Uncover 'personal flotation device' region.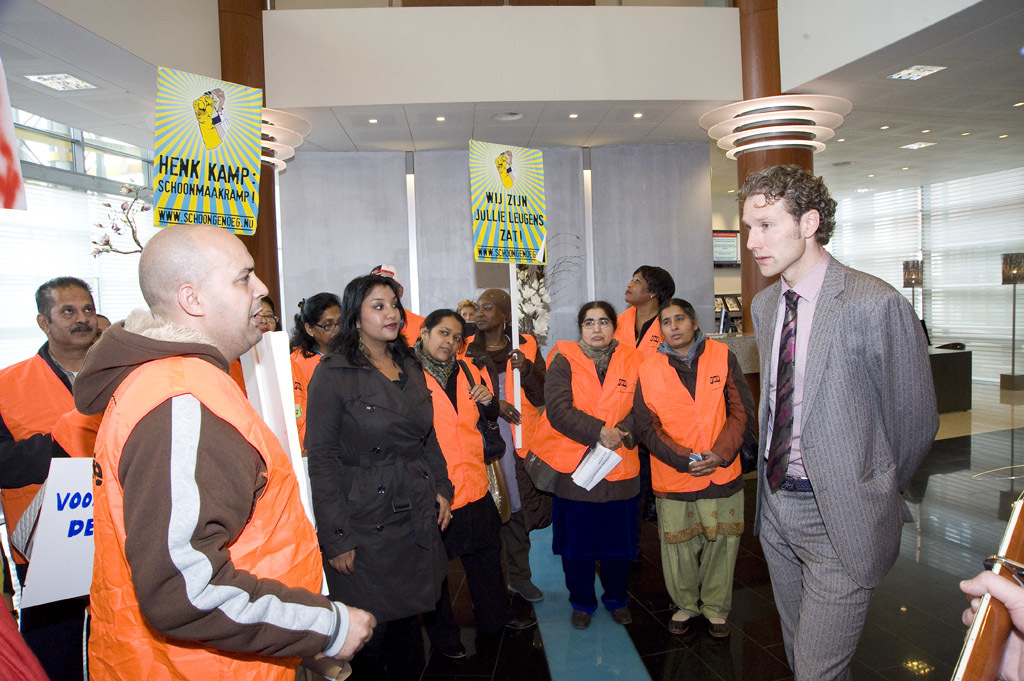
Uncovered: bbox(456, 331, 541, 457).
